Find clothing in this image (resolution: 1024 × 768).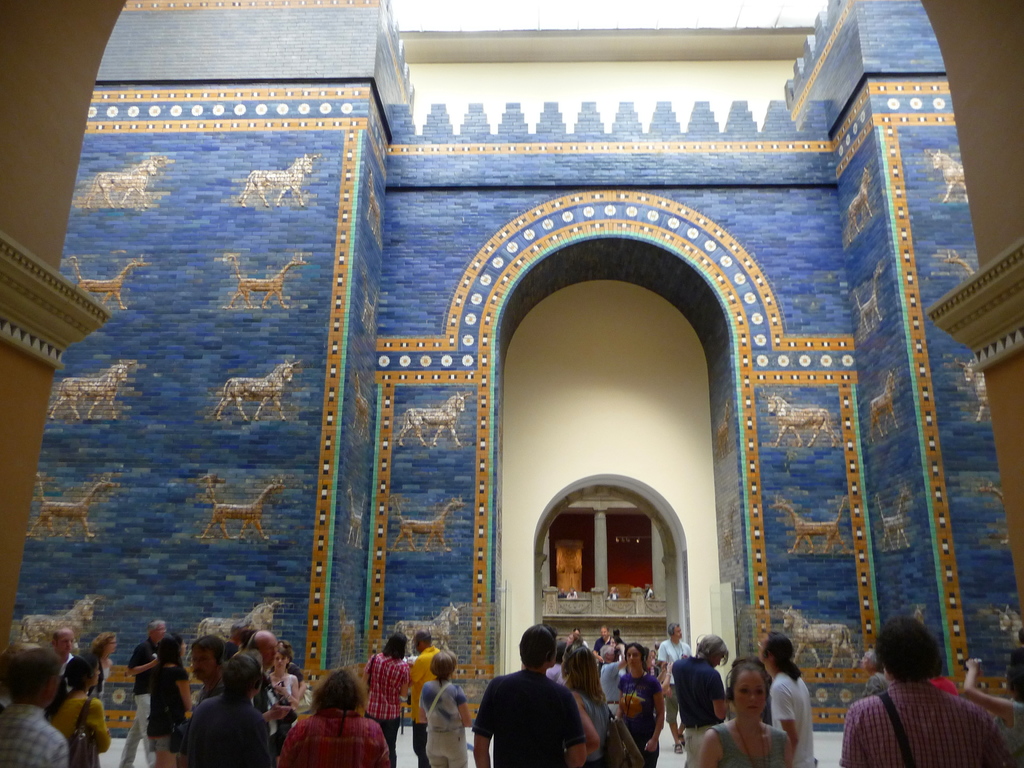
(614, 637, 623, 648).
